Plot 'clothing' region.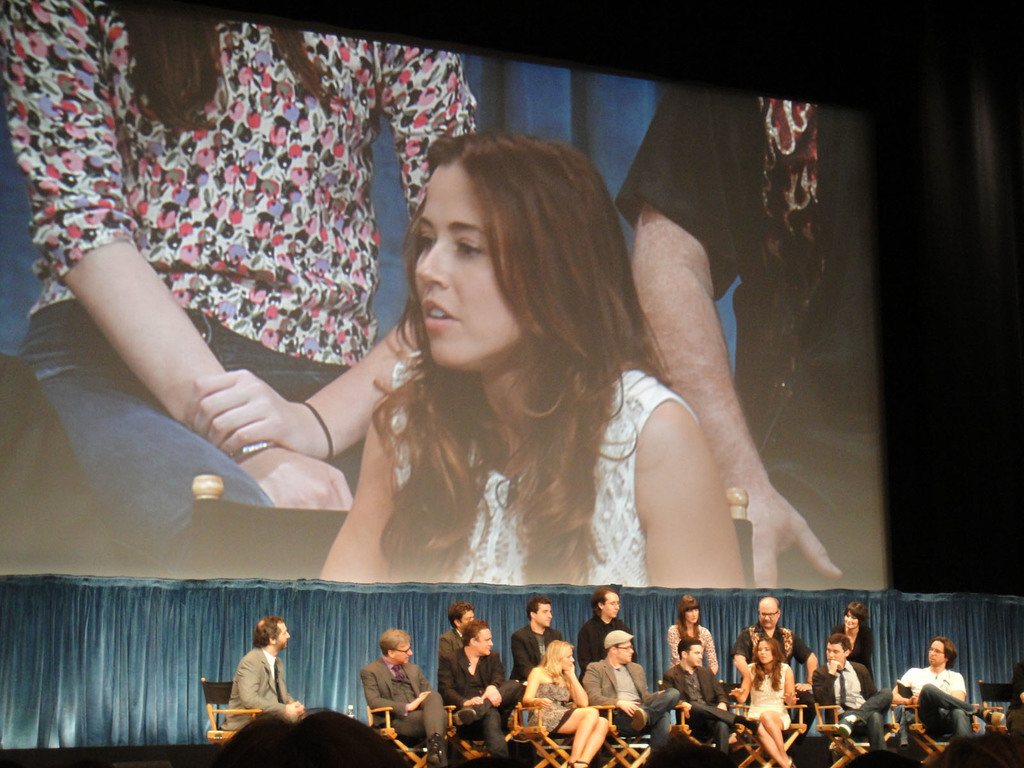
Plotted at <box>384,349,692,589</box>.
